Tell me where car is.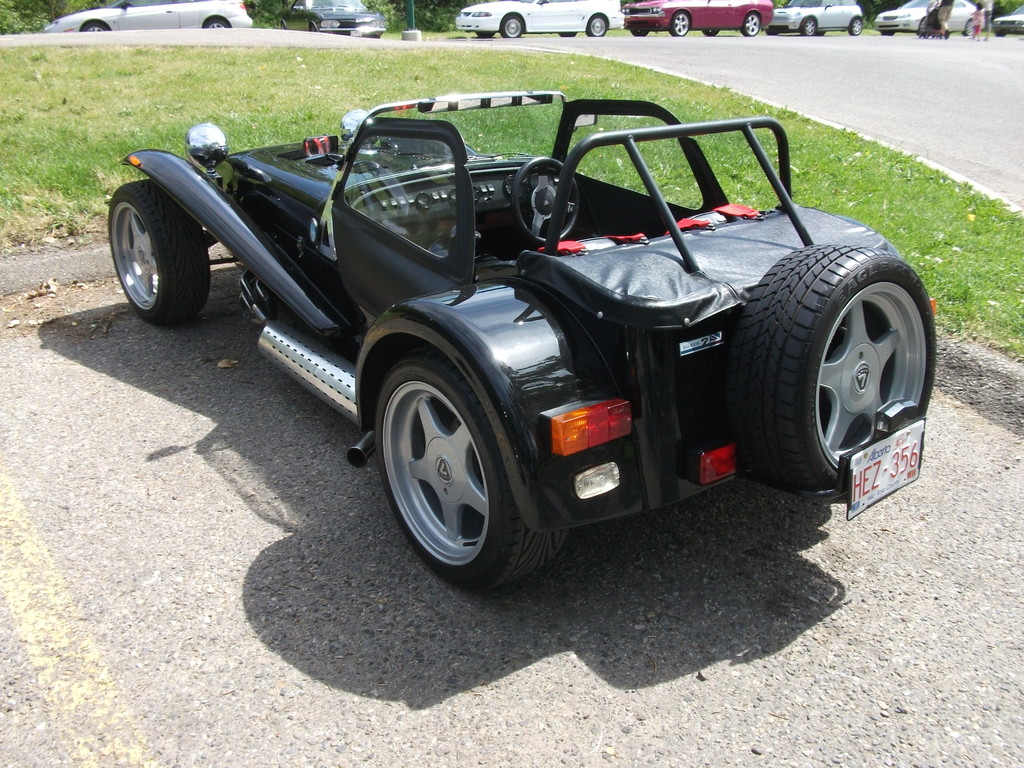
car is at region(276, 0, 393, 36).
